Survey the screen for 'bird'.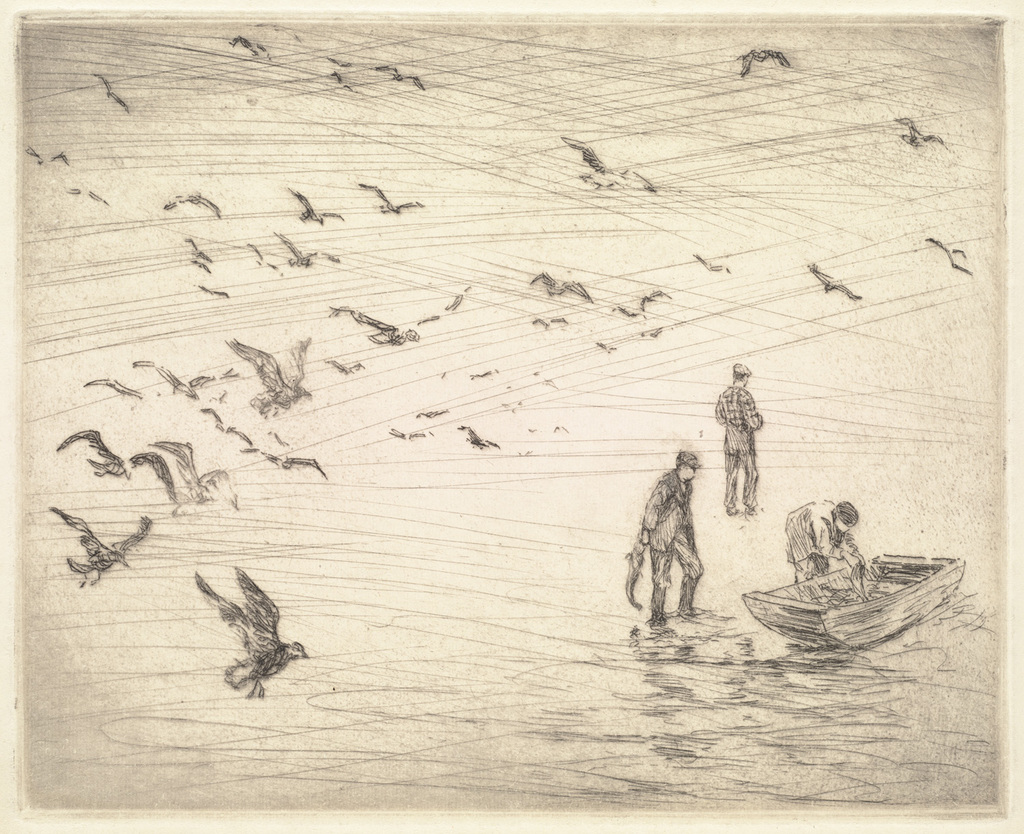
Survey found: detection(351, 173, 425, 218).
